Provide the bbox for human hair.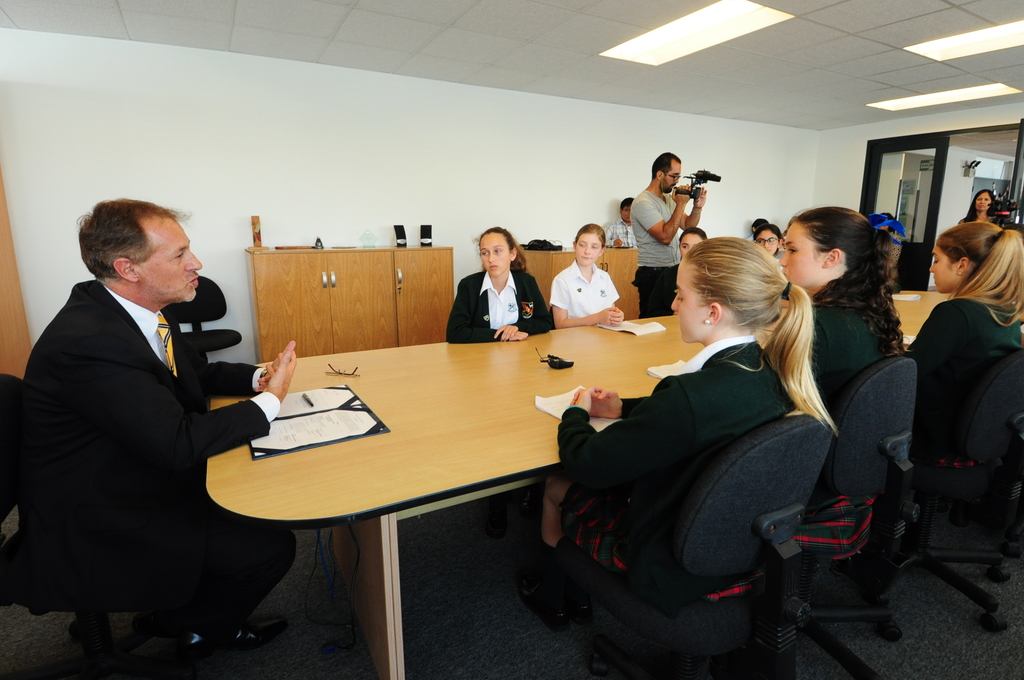
{"left": 477, "top": 219, "right": 536, "bottom": 279}.
